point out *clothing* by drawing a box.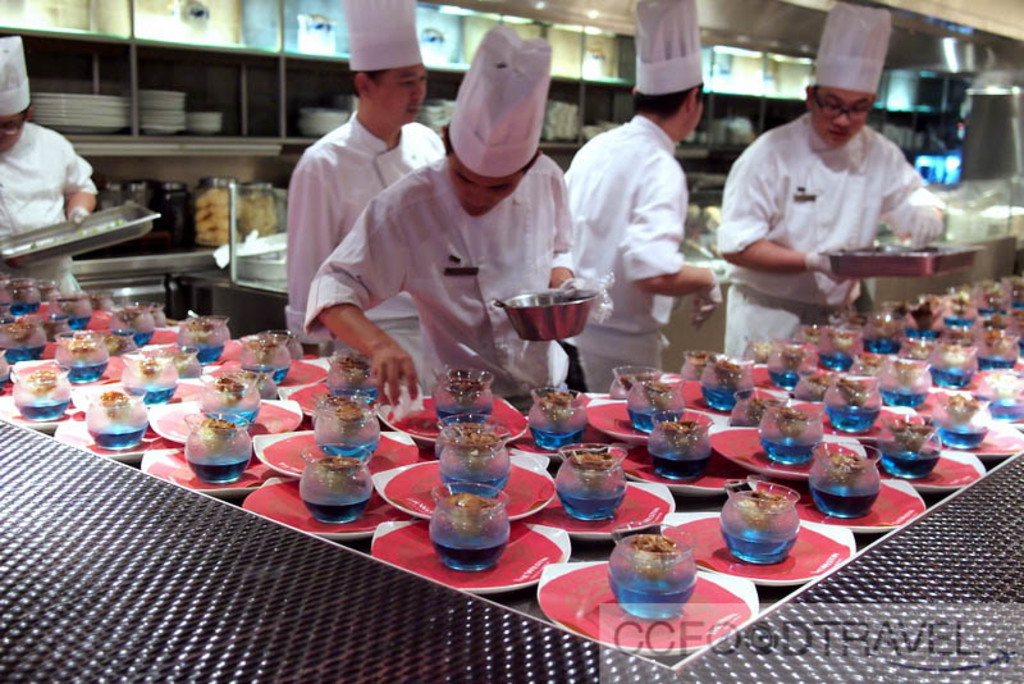
bbox(285, 109, 445, 377).
